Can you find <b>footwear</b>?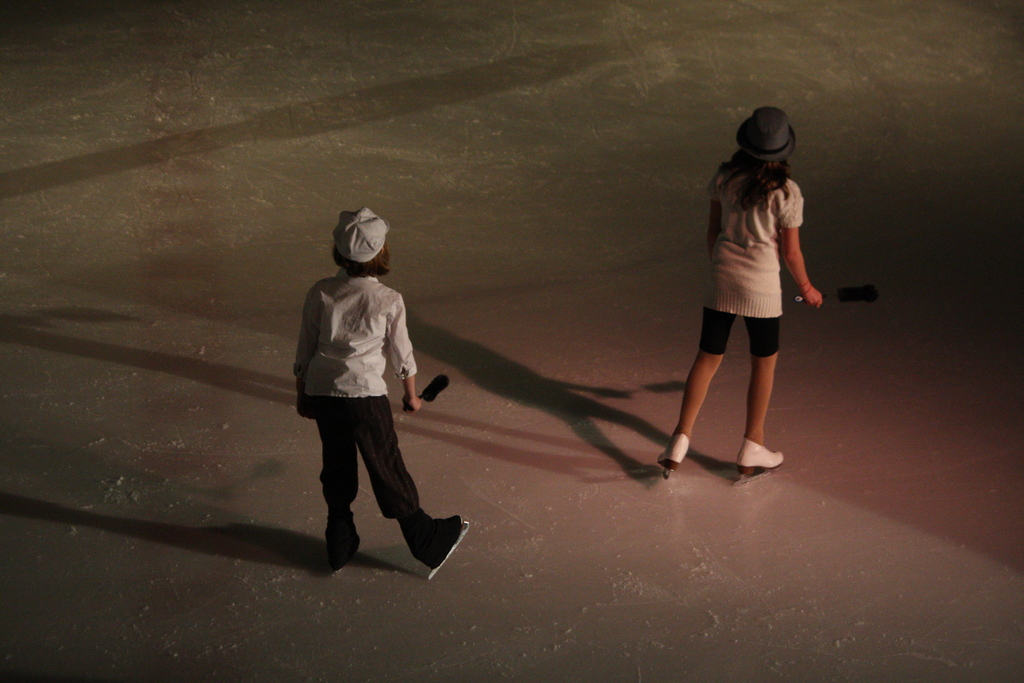
Yes, bounding box: 732 441 794 475.
